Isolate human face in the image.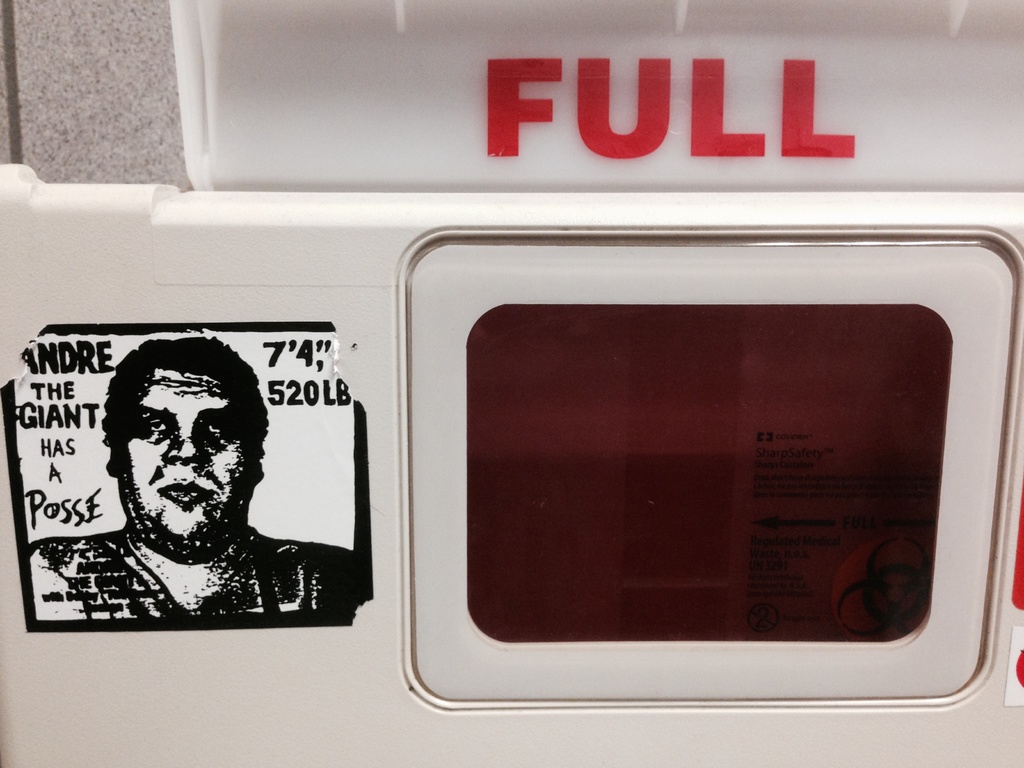
Isolated region: {"left": 123, "top": 365, "right": 244, "bottom": 554}.
